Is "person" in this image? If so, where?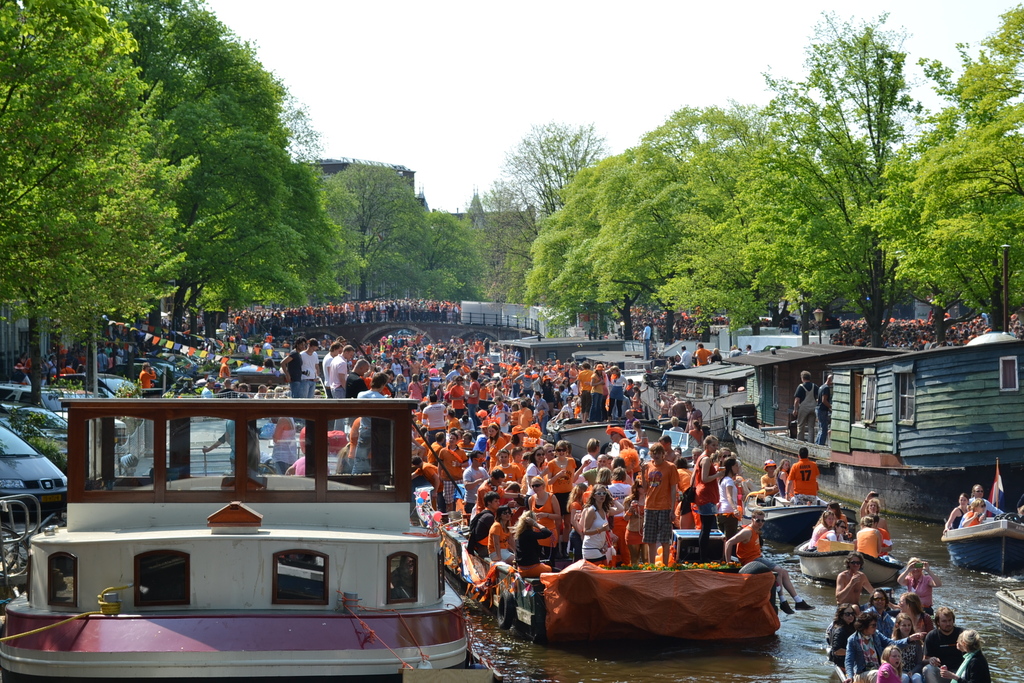
Yes, at <bbox>463, 449, 490, 516</bbox>.
